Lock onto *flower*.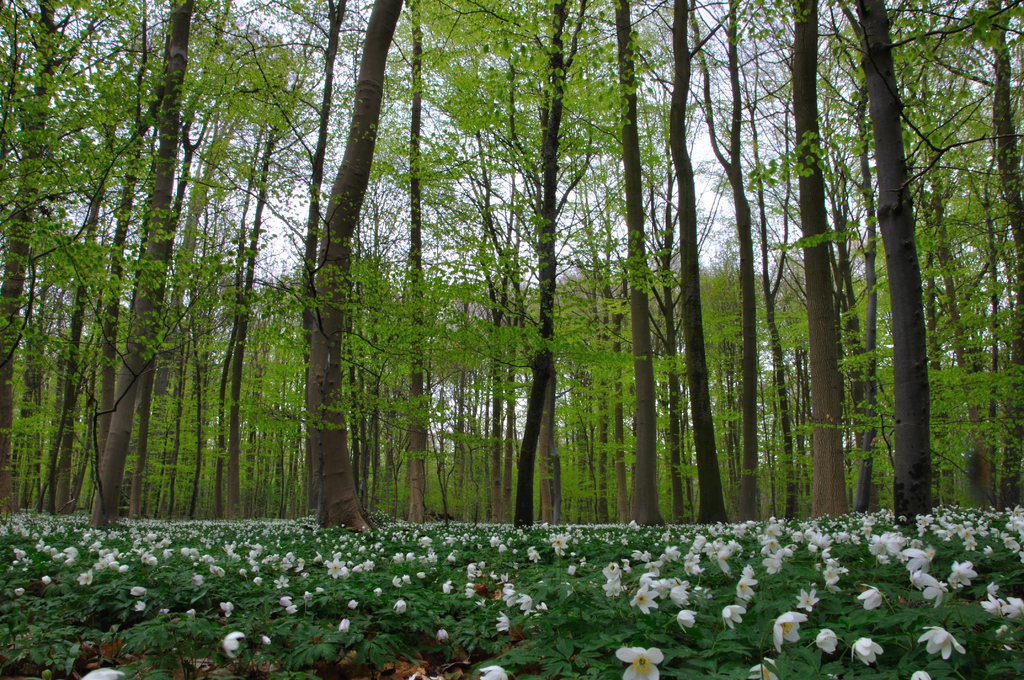
Locked: [x1=859, y1=581, x2=884, y2=617].
